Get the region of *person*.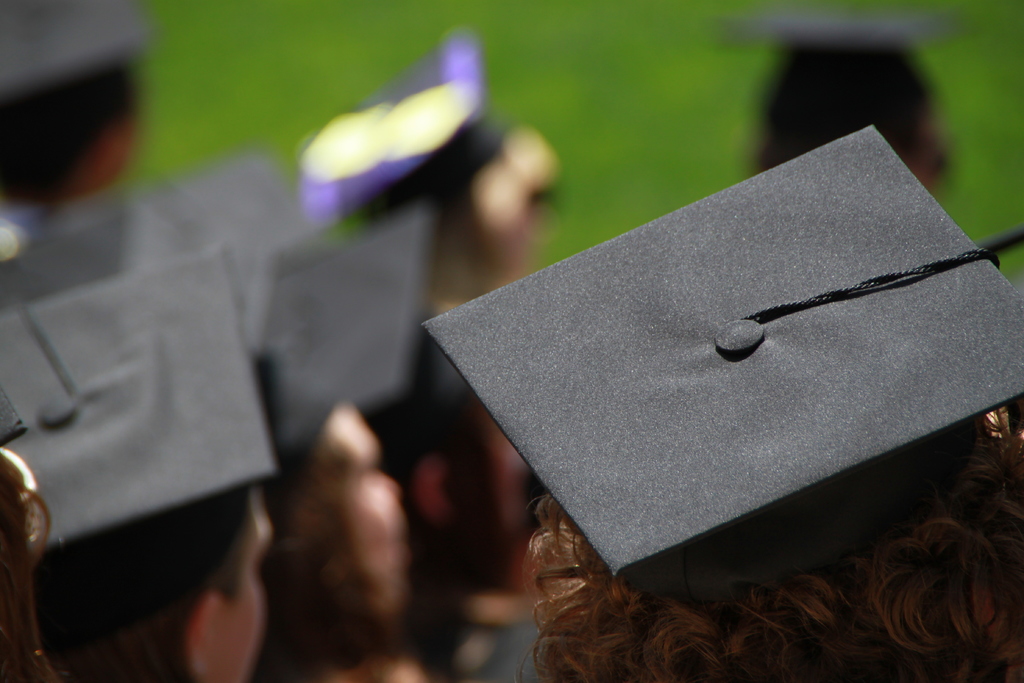
Rect(5, 0, 152, 206).
